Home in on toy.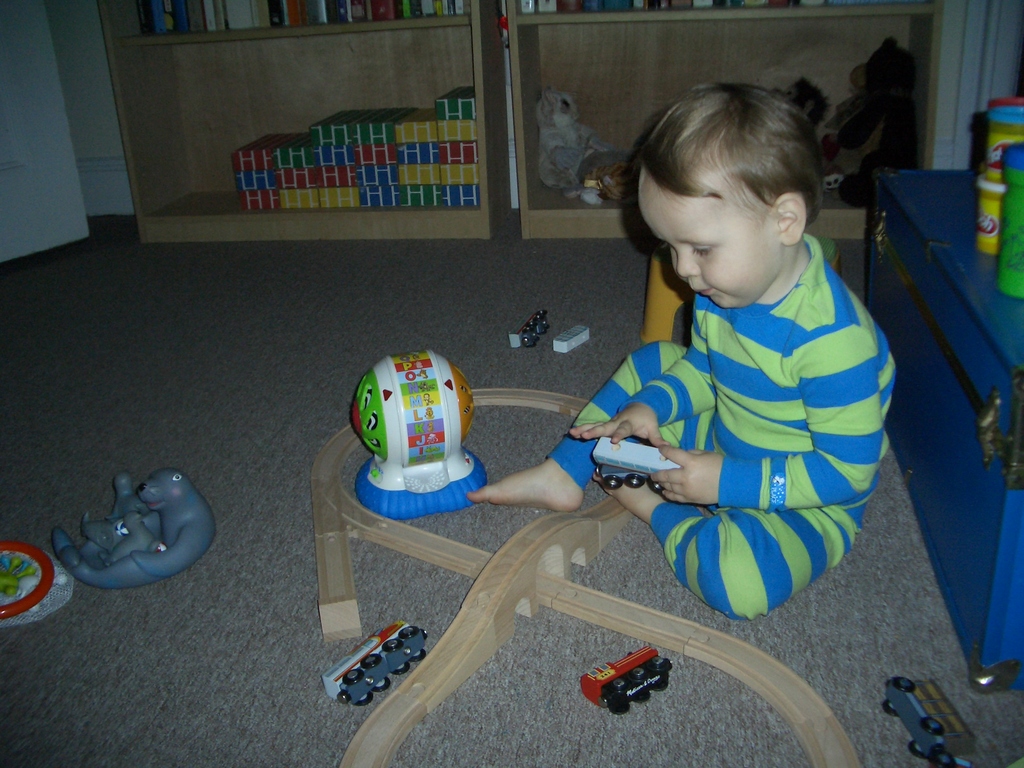
Homed in at <bbox>882, 677, 980, 767</bbox>.
